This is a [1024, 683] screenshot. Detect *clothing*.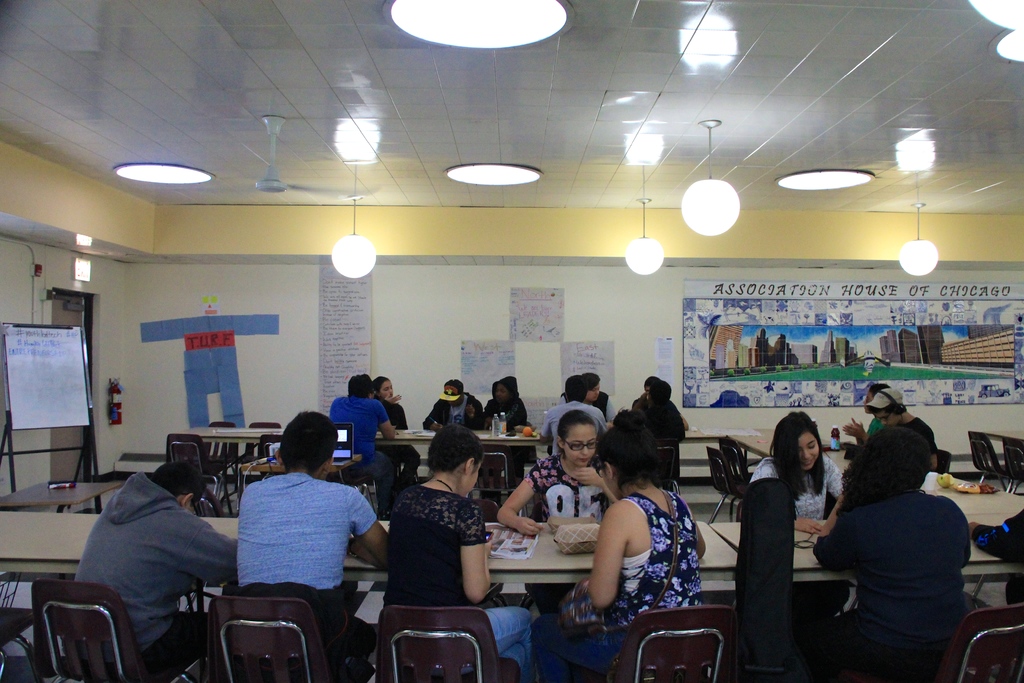
crop(972, 507, 1023, 605).
